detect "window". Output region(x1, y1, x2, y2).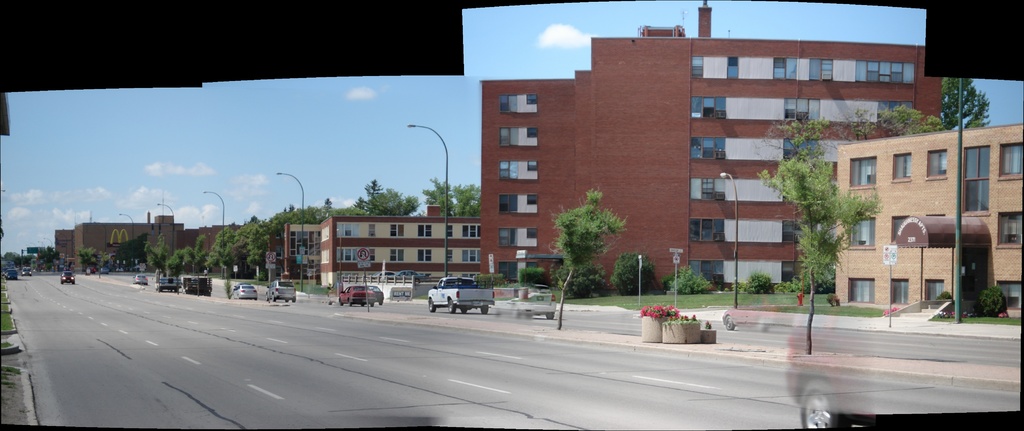
region(848, 155, 877, 187).
